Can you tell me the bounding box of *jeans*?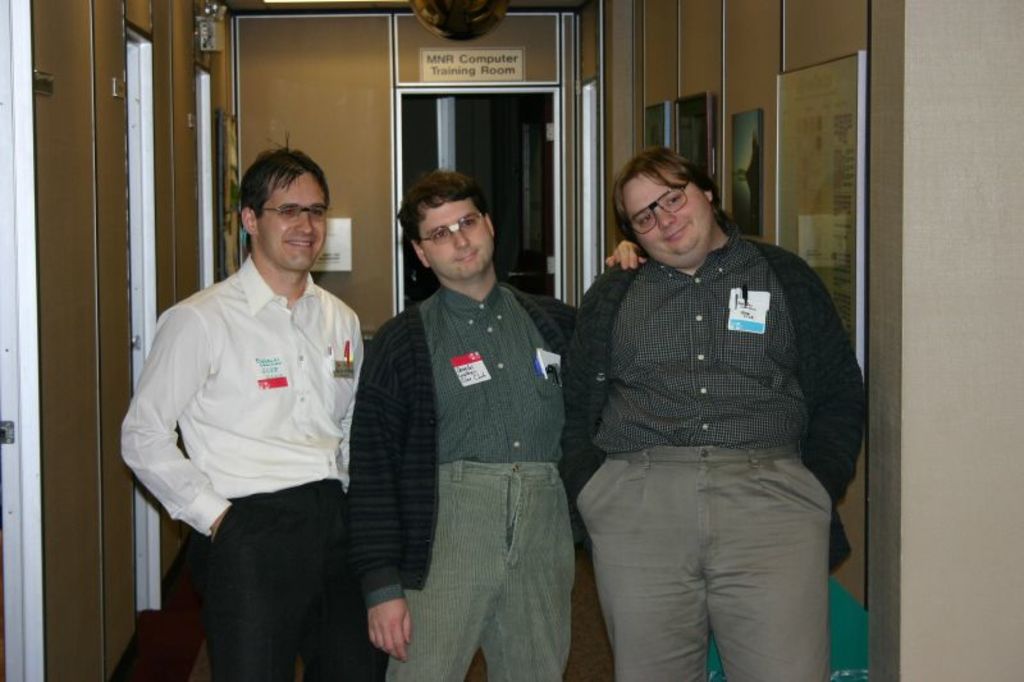
[390,458,584,677].
